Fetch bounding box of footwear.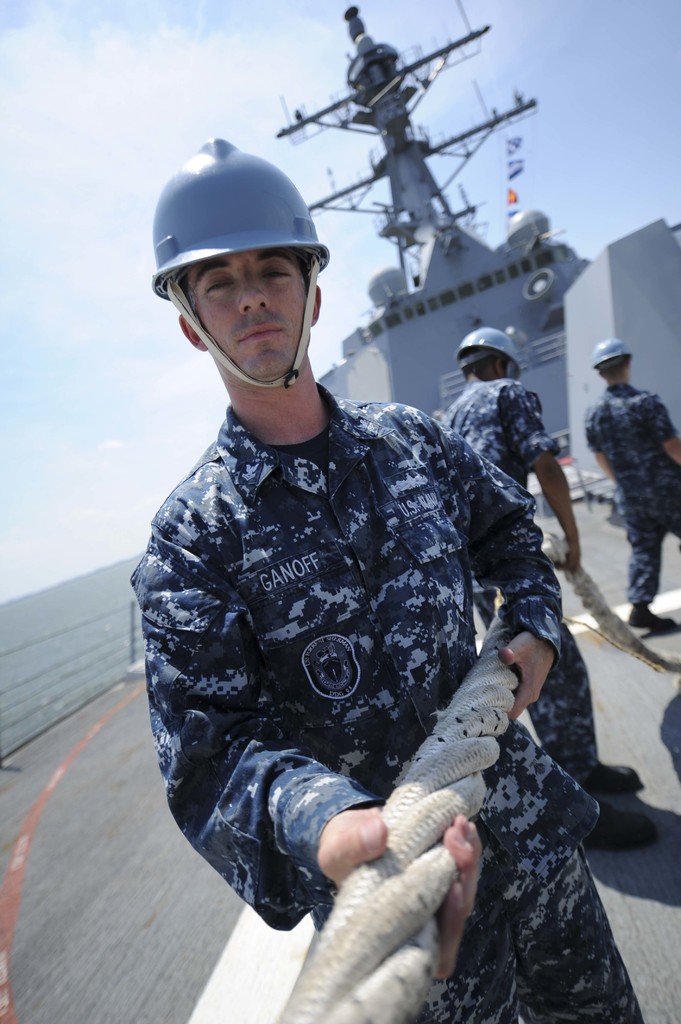
Bbox: {"x1": 575, "y1": 785, "x2": 659, "y2": 851}.
